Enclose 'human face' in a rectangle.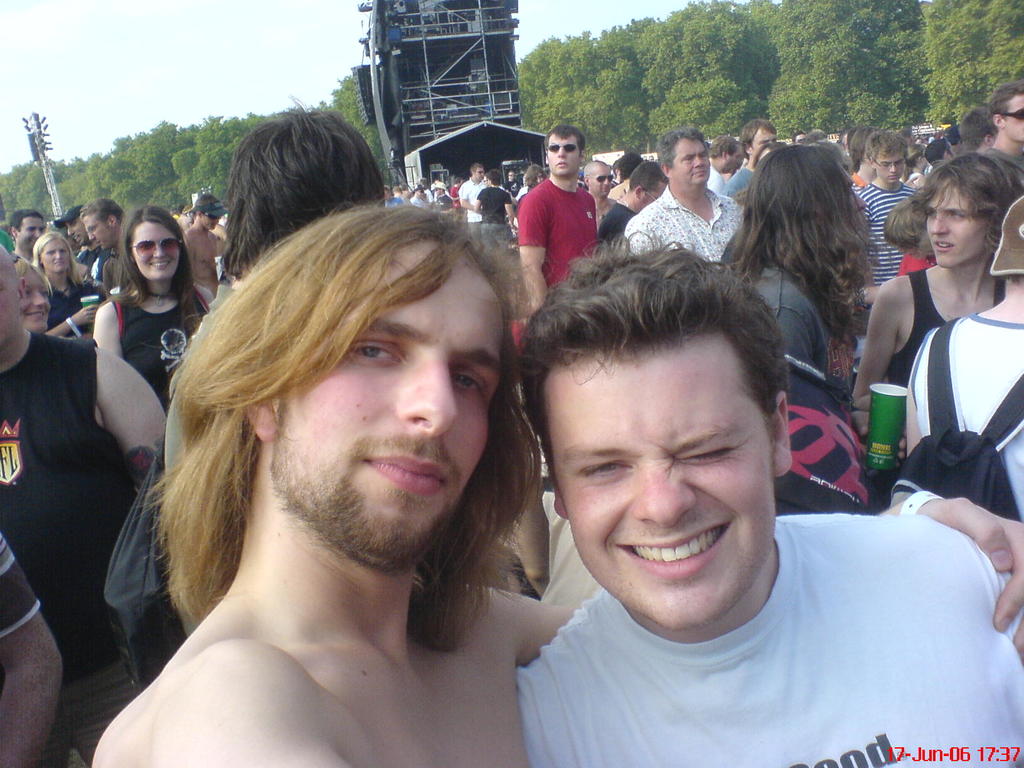
bbox=[17, 216, 44, 243].
